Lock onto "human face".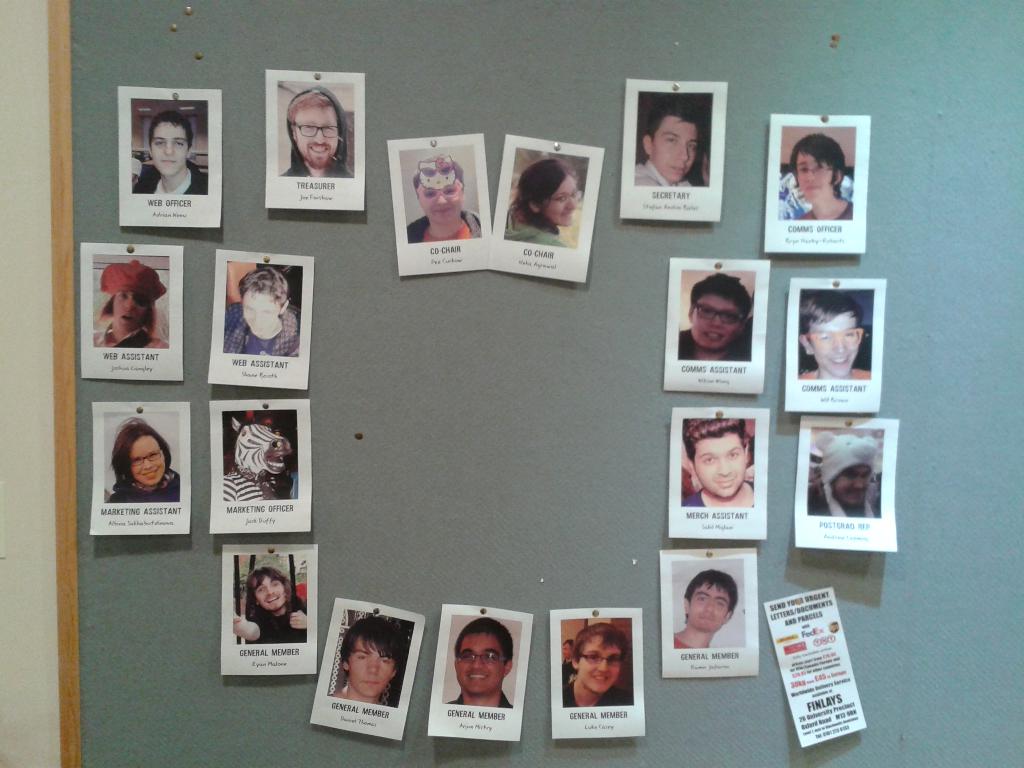
Locked: <region>810, 311, 858, 376</region>.
